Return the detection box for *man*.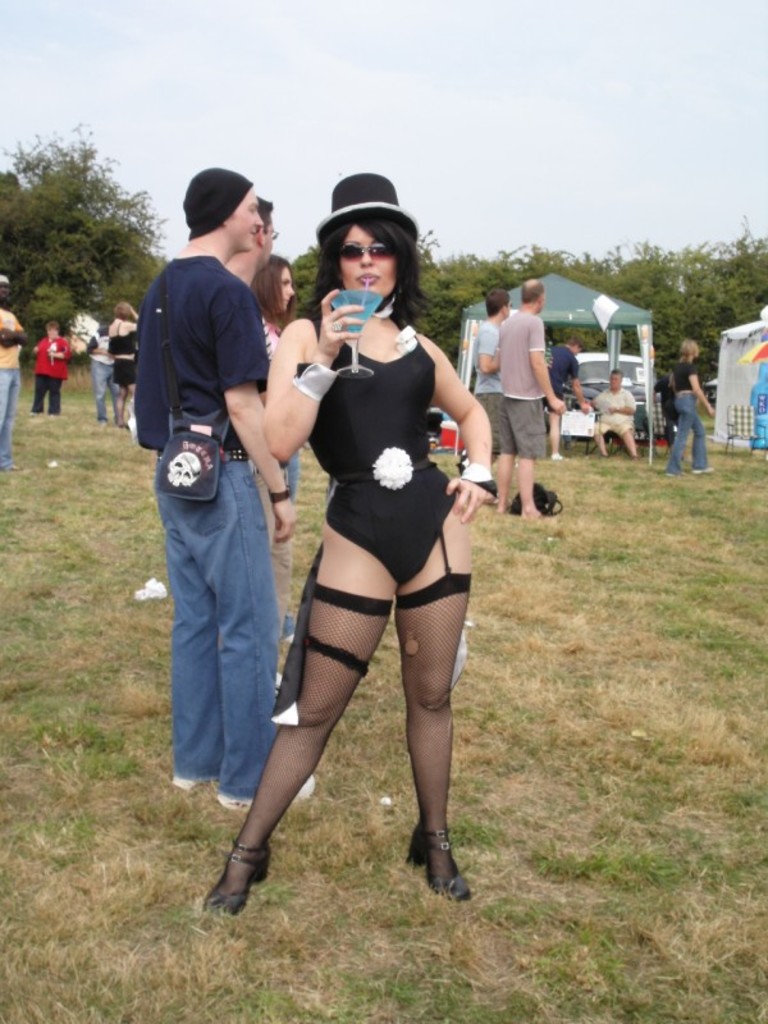
region(225, 195, 289, 543).
